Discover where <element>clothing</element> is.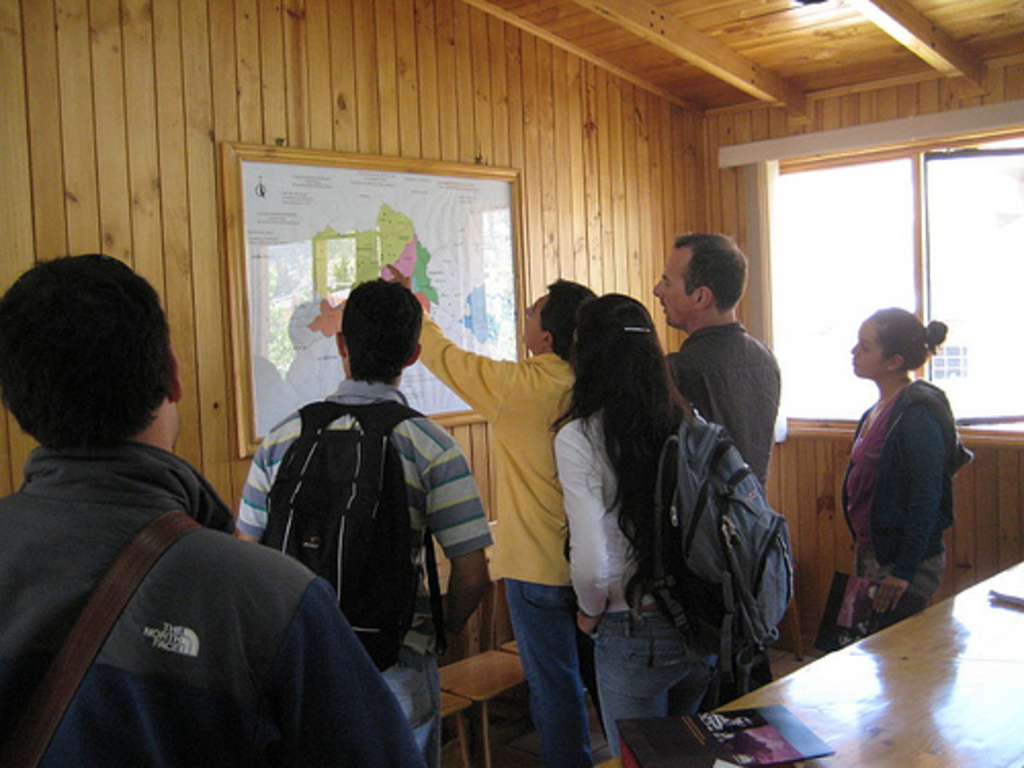
Discovered at select_region(662, 319, 791, 502).
